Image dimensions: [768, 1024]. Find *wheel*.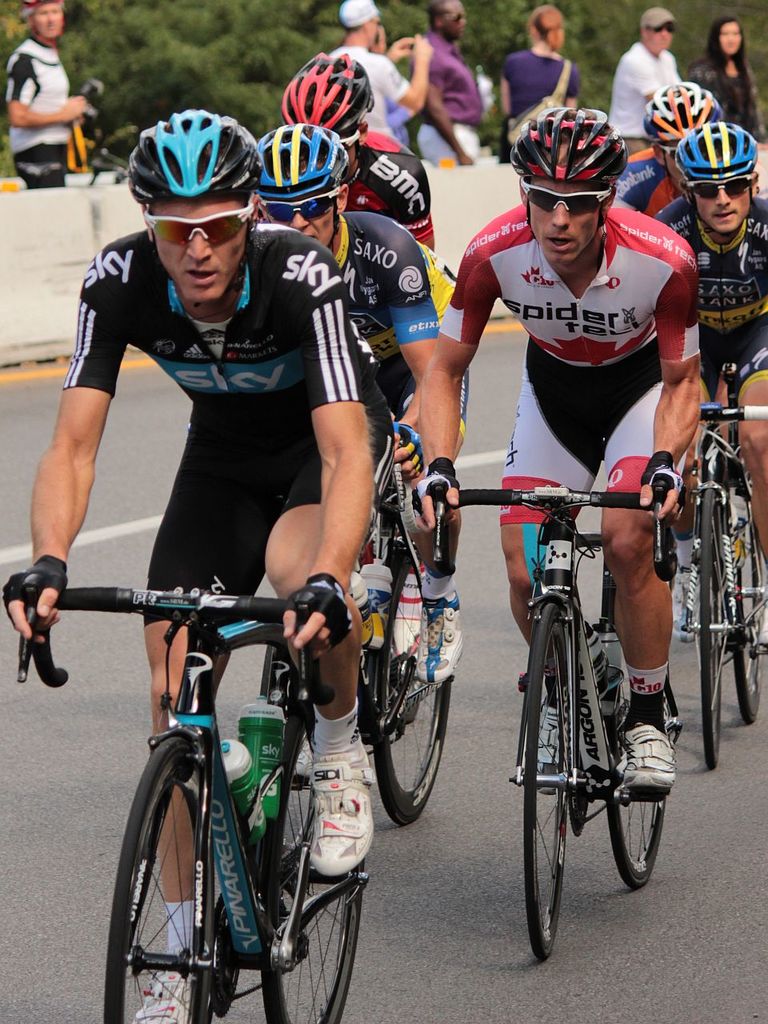
(103, 735, 216, 1023).
